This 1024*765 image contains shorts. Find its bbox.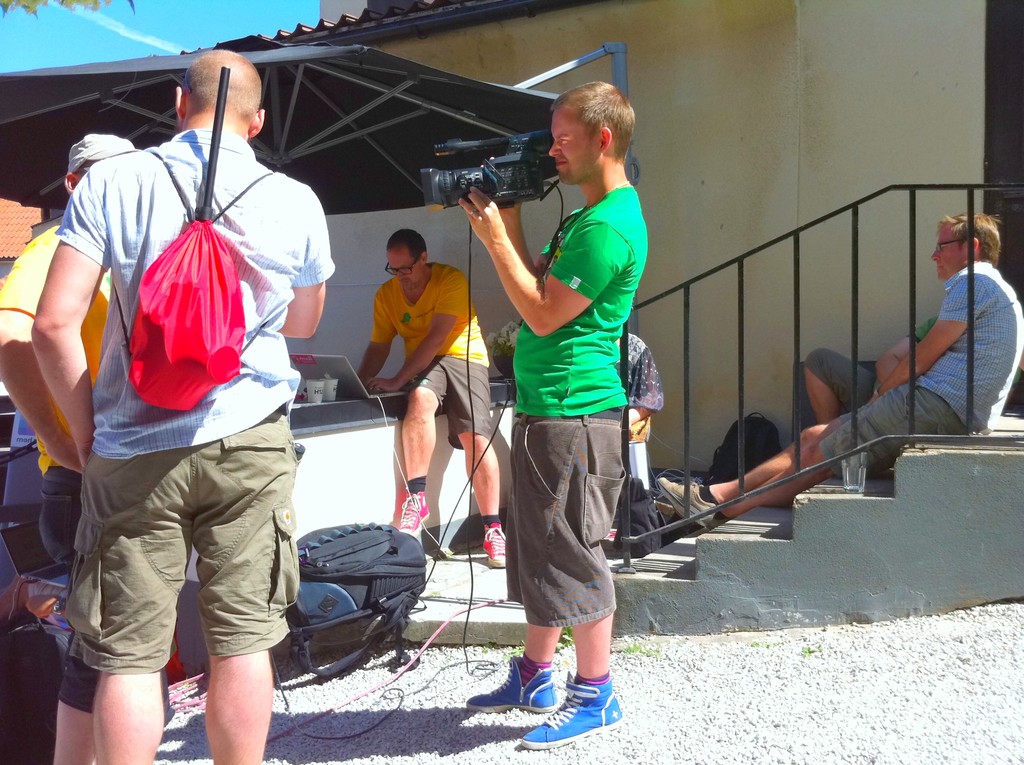
crop(409, 353, 492, 449).
